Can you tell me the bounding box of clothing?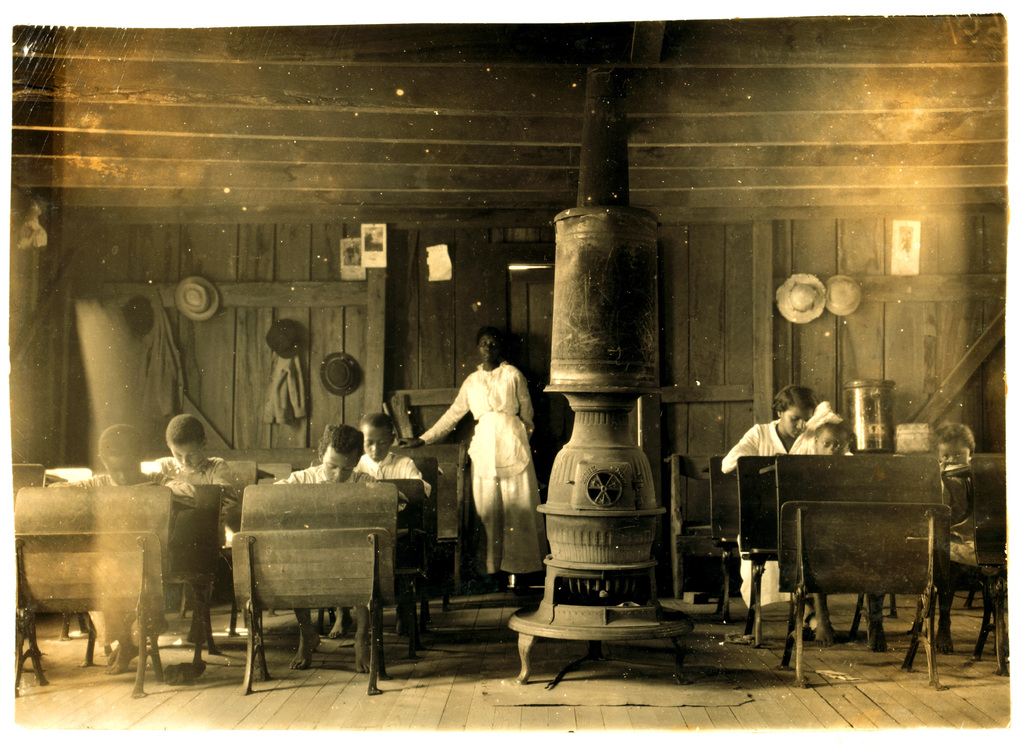
left=354, top=449, right=430, bottom=496.
